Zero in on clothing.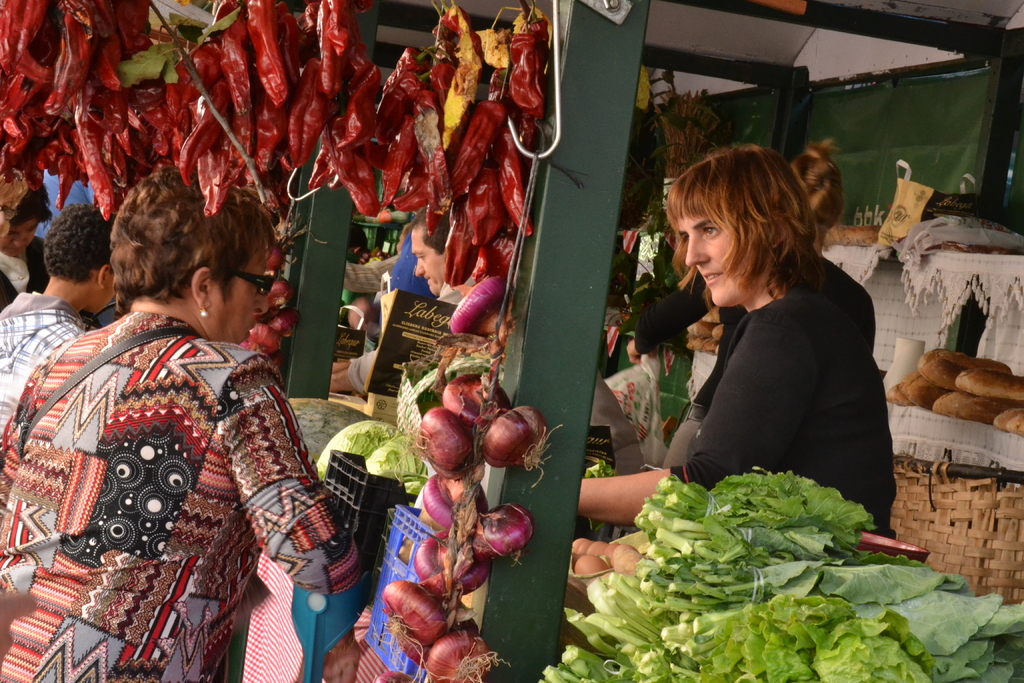
Zeroed in: [0, 284, 98, 440].
